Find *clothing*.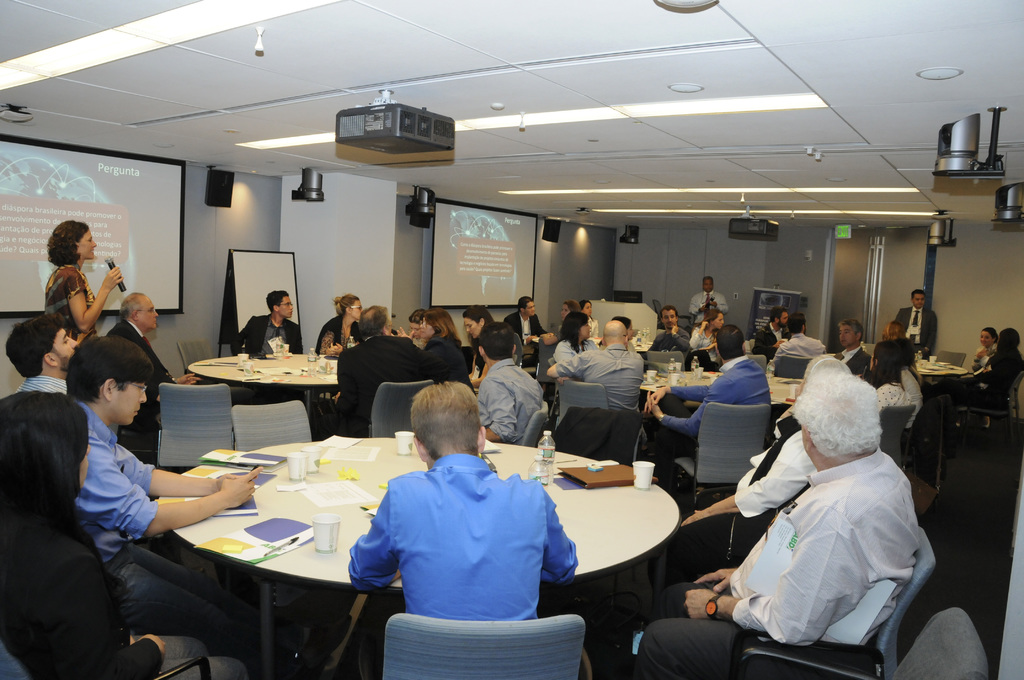
x1=878, y1=341, x2=934, y2=380.
